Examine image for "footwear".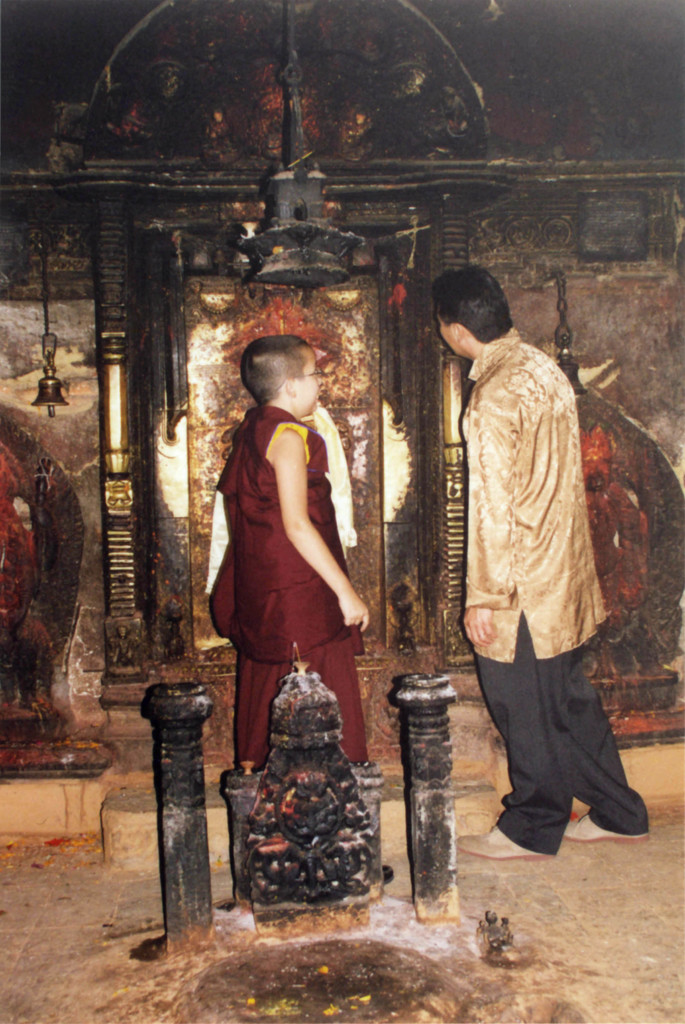
Examination result: 561, 813, 649, 844.
